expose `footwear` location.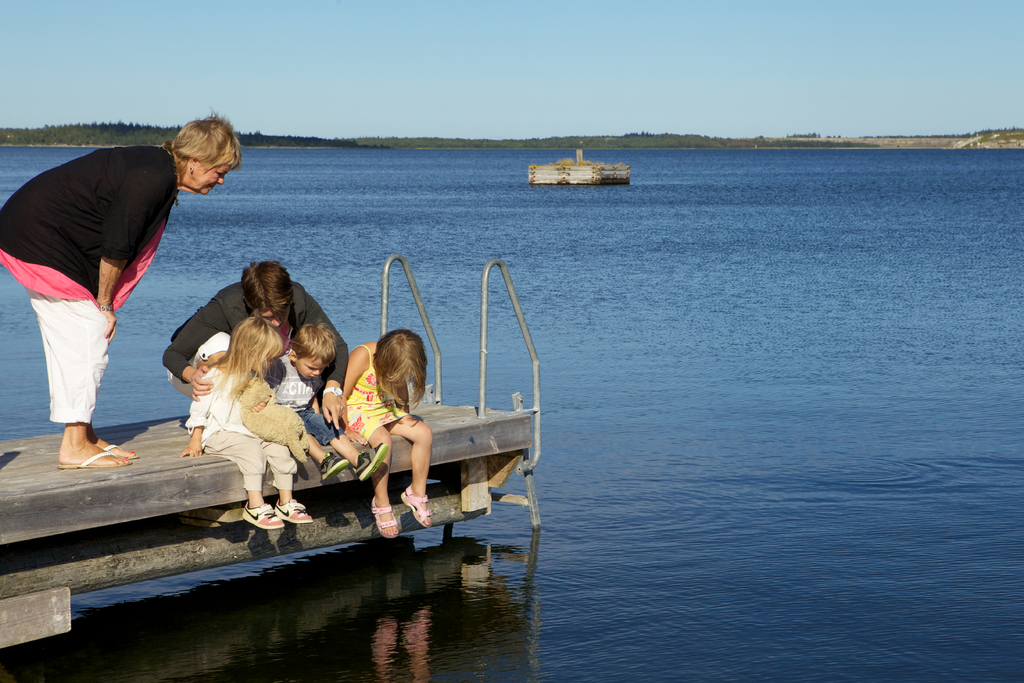
Exposed at <box>57,453,130,470</box>.
